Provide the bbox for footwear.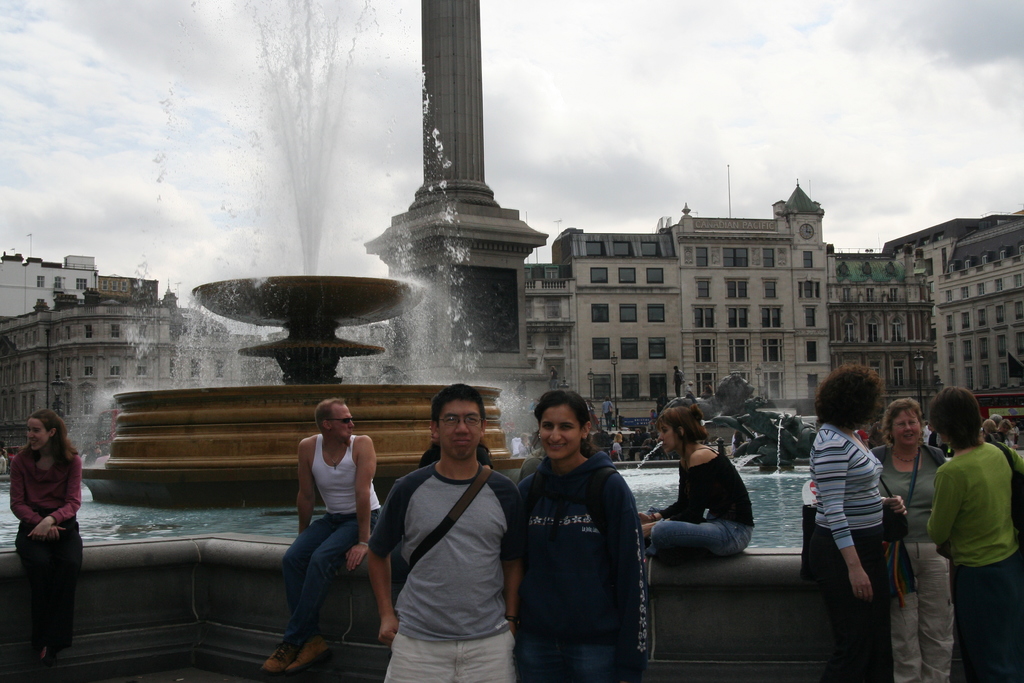
x1=262, y1=642, x2=295, y2=678.
